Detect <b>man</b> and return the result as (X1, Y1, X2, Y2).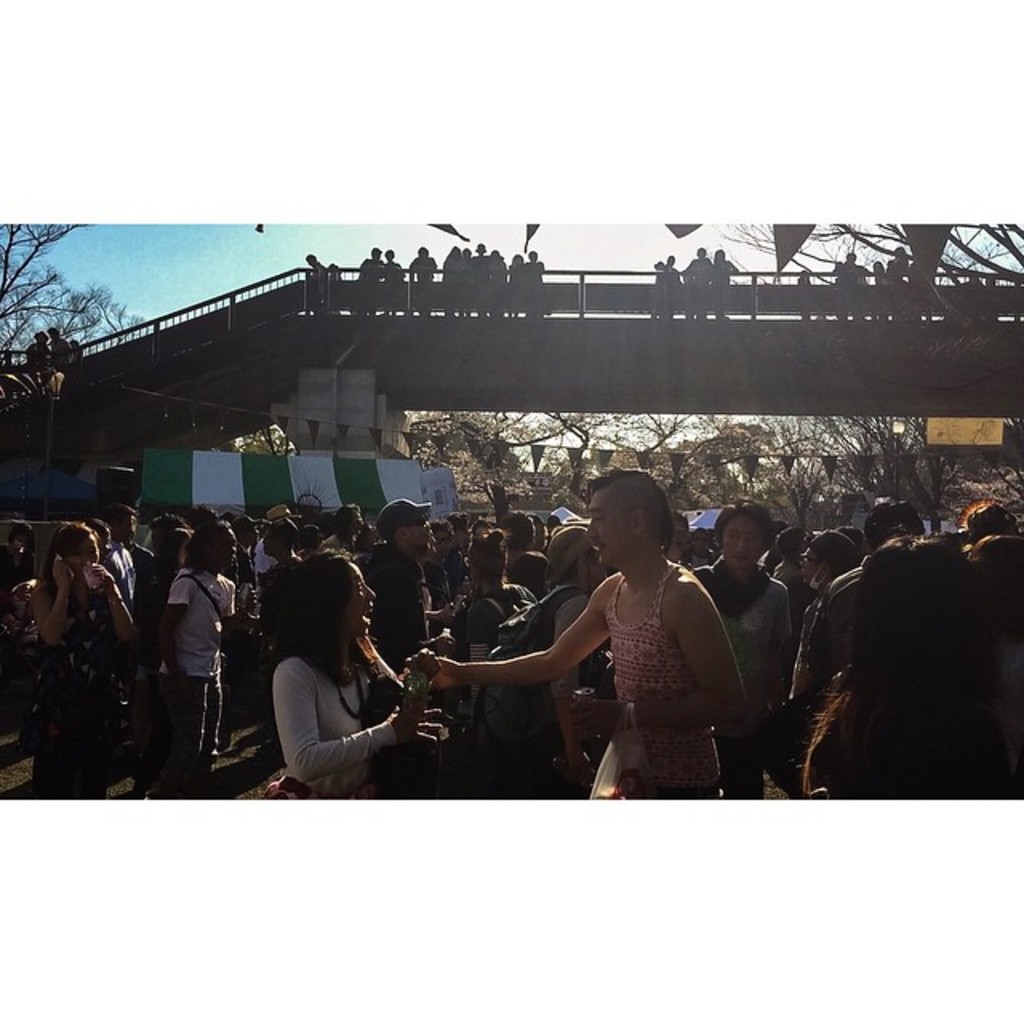
(371, 501, 450, 667).
